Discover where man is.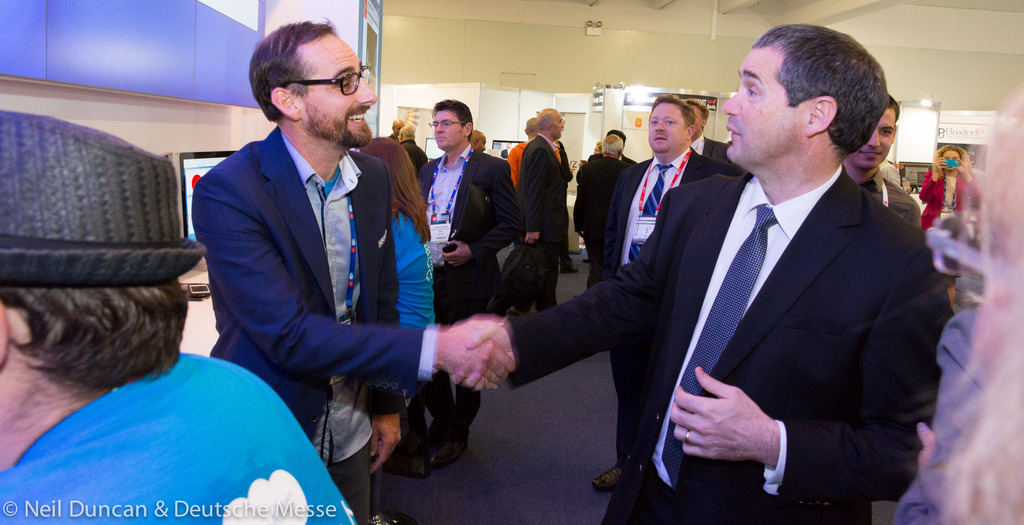
Discovered at rect(0, 107, 358, 524).
